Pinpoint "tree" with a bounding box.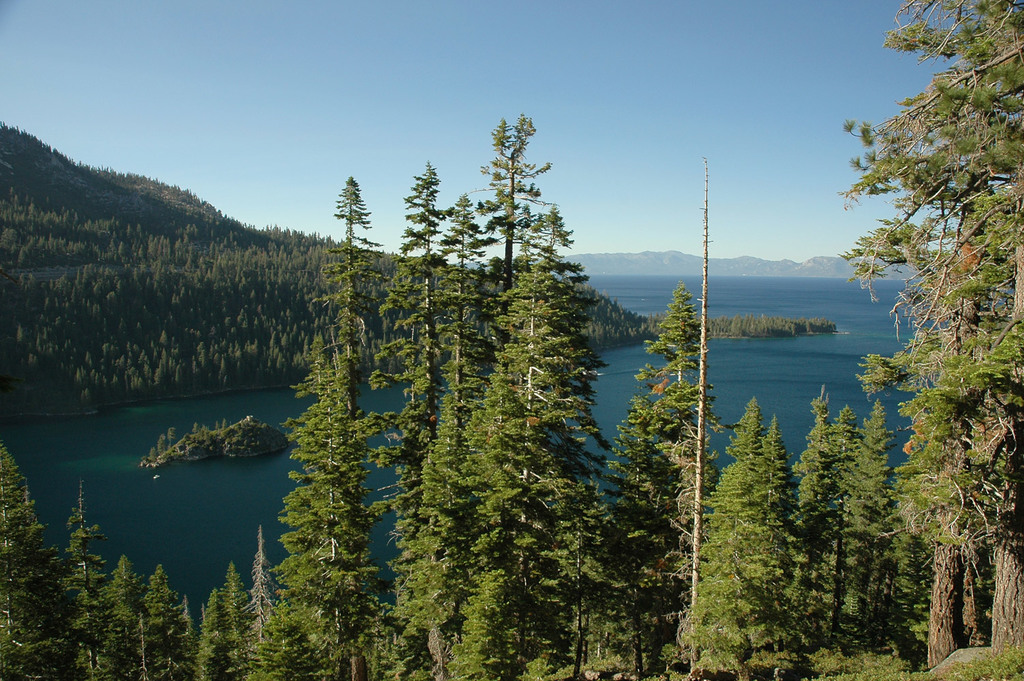
l=142, t=566, r=182, b=656.
